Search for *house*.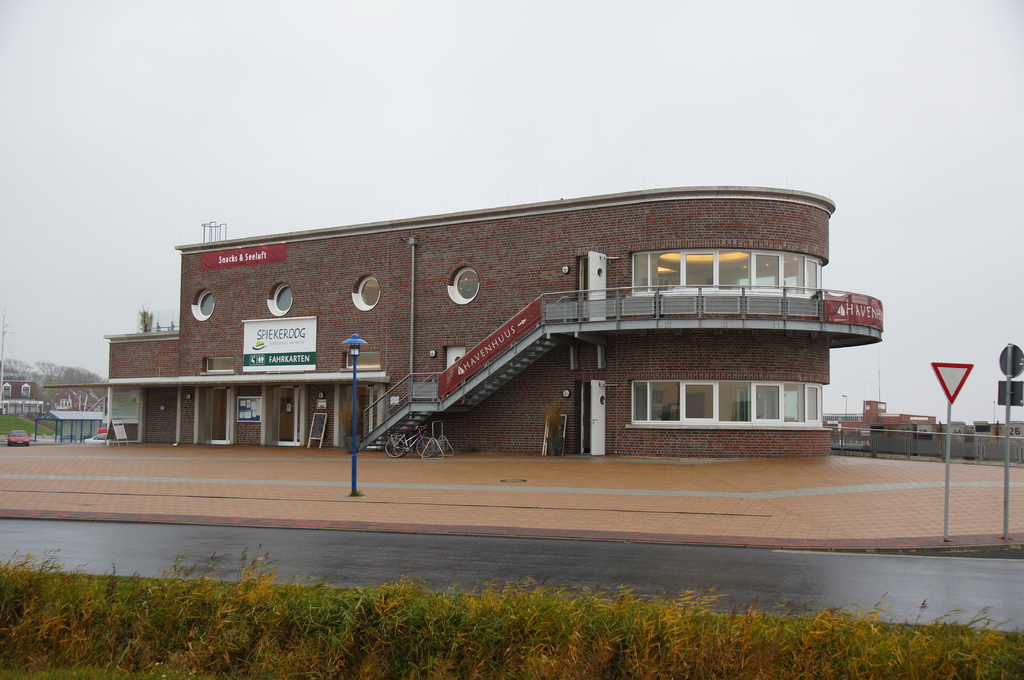
Found at <region>813, 397, 943, 451</region>.
